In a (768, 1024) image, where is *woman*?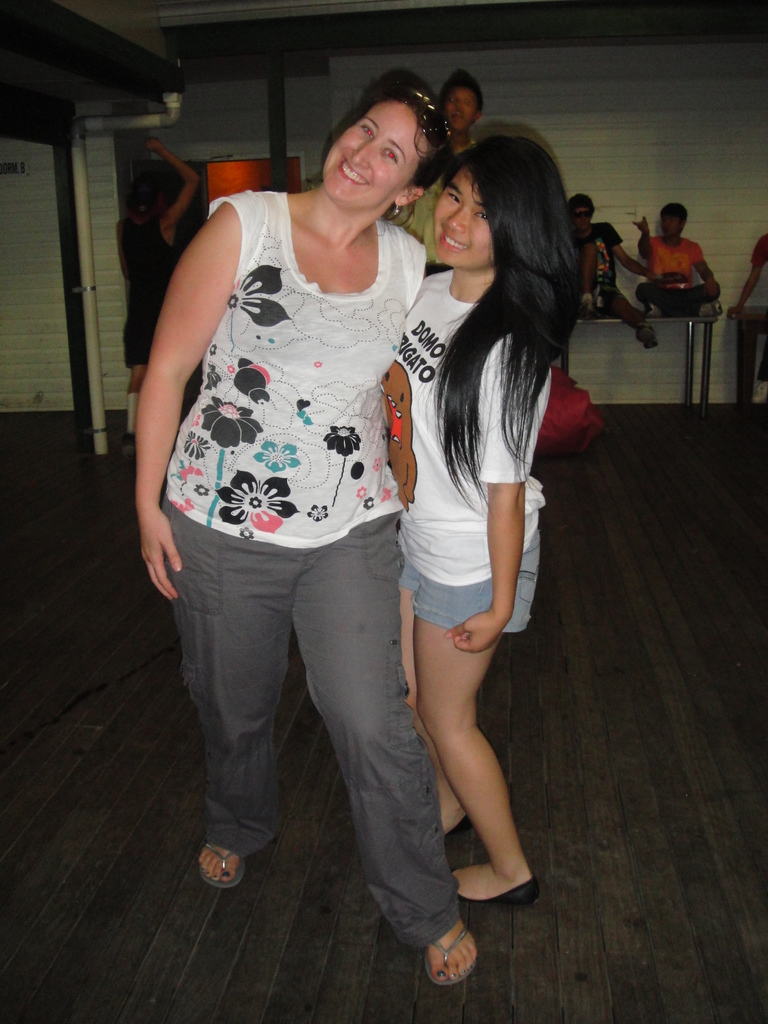
(136, 67, 461, 988).
